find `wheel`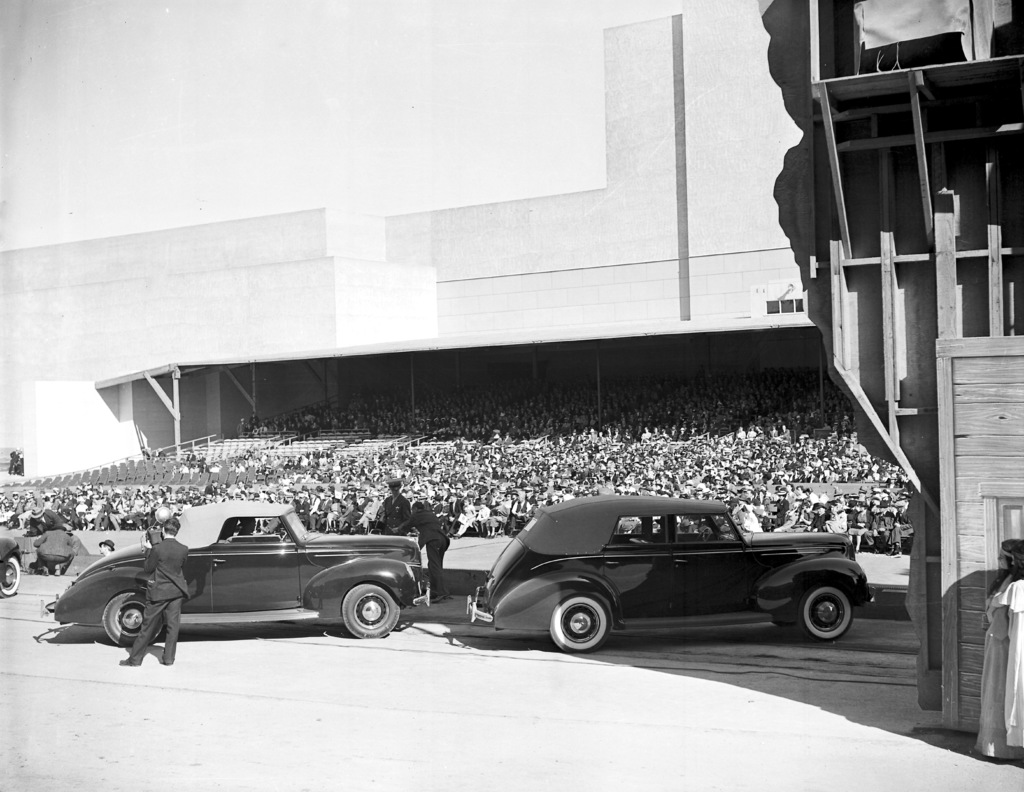
100, 588, 174, 645
